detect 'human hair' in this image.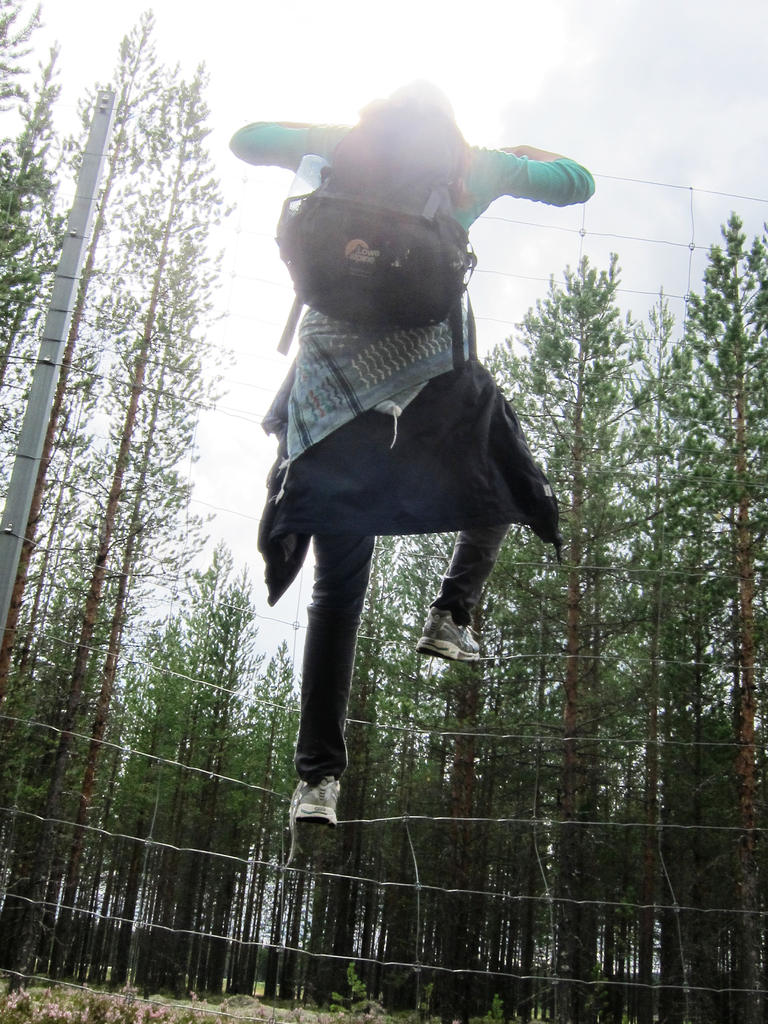
Detection: x1=324, y1=79, x2=458, y2=215.
